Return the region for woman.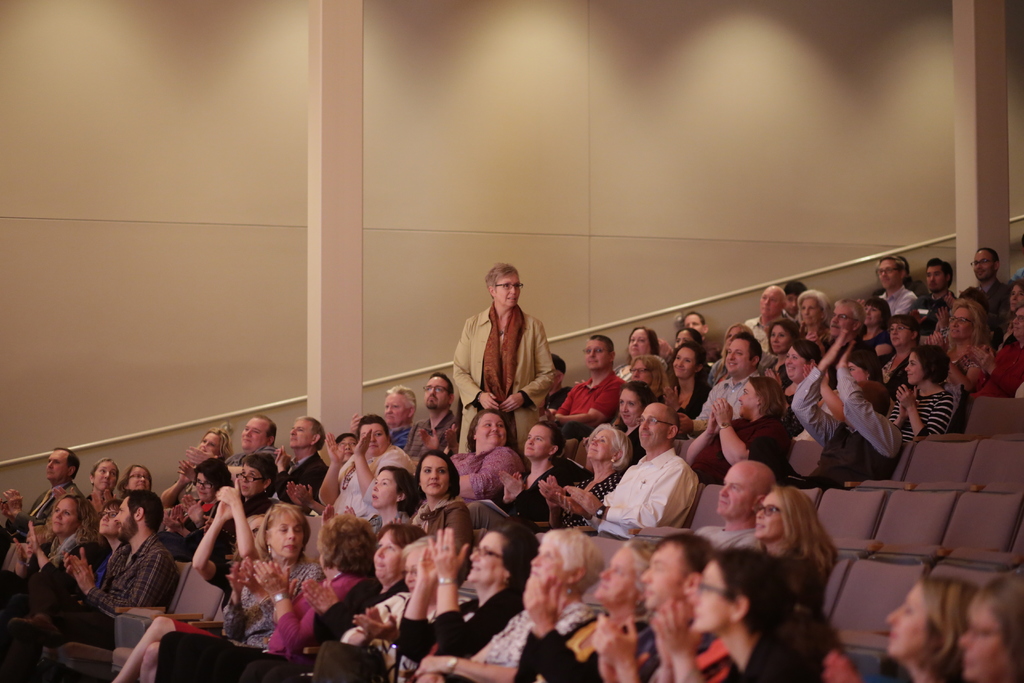
left=449, top=411, right=525, bottom=509.
